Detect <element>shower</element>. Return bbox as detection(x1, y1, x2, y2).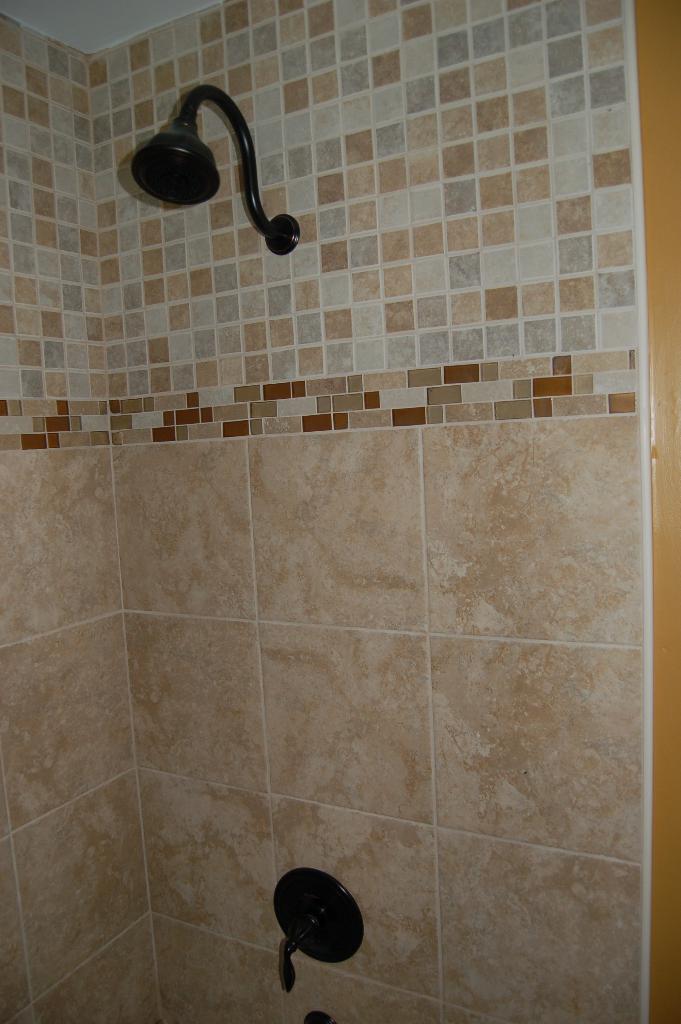
detection(127, 82, 302, 259).
